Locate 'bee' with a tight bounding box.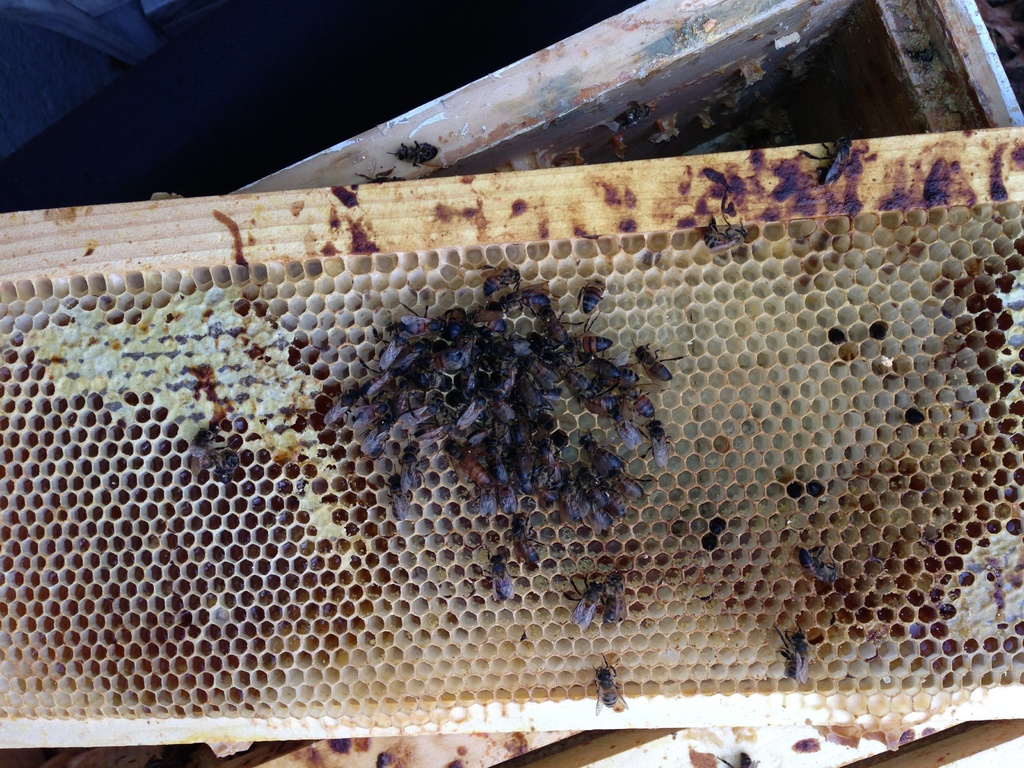
box=[802, 554, 835, 586].
